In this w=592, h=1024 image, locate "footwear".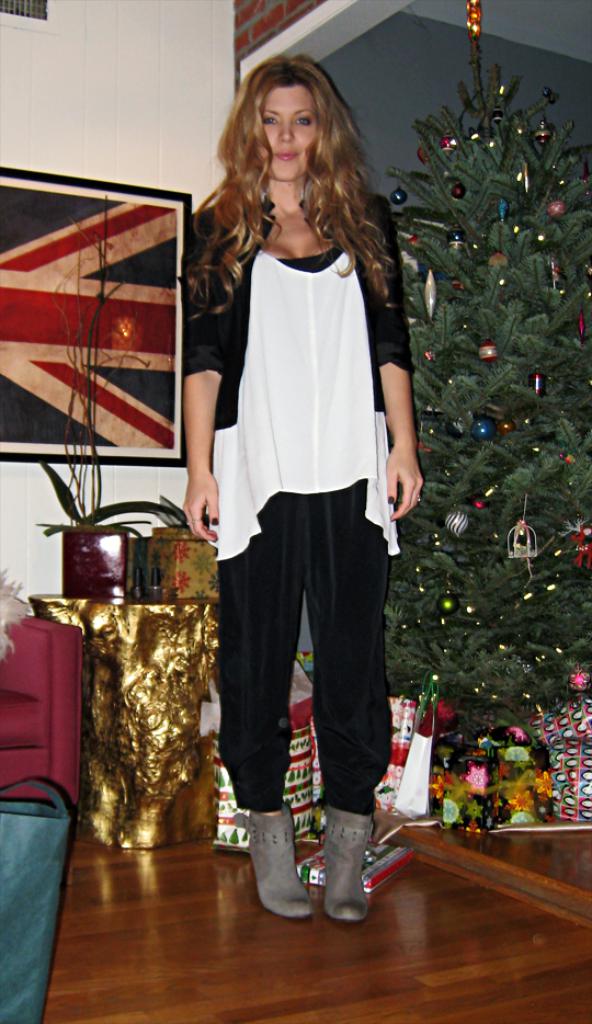
Bounding box: <region>317, 804, 374, 924</region>.
